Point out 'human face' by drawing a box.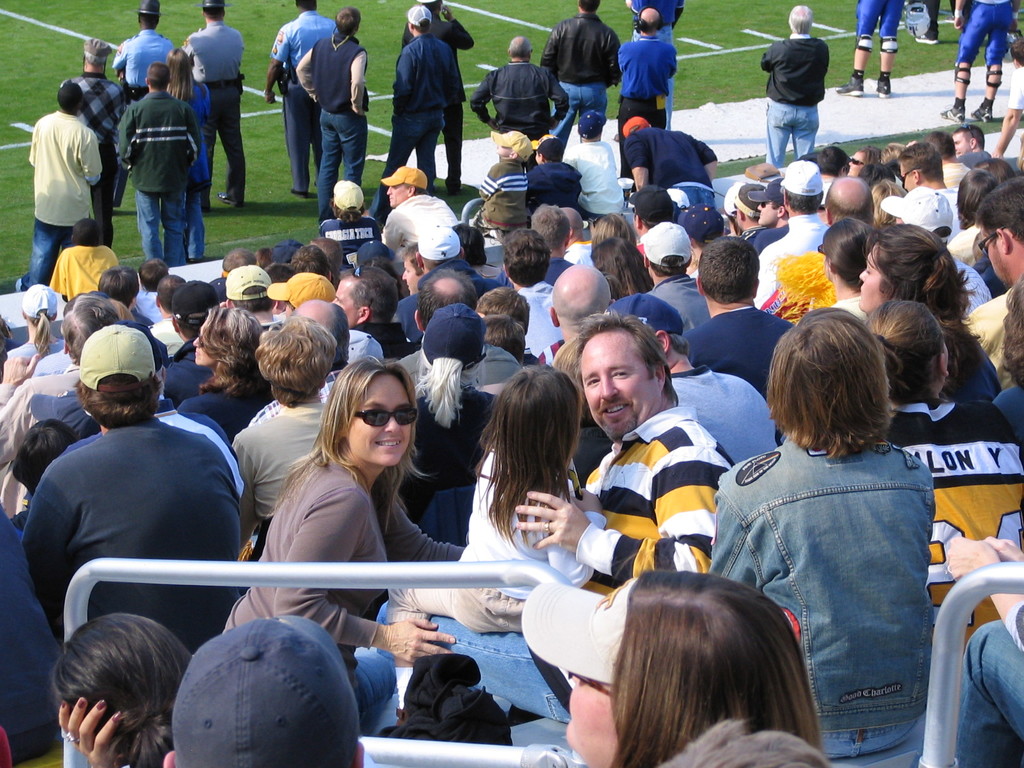
bbox(397, 258, 420, 294).
